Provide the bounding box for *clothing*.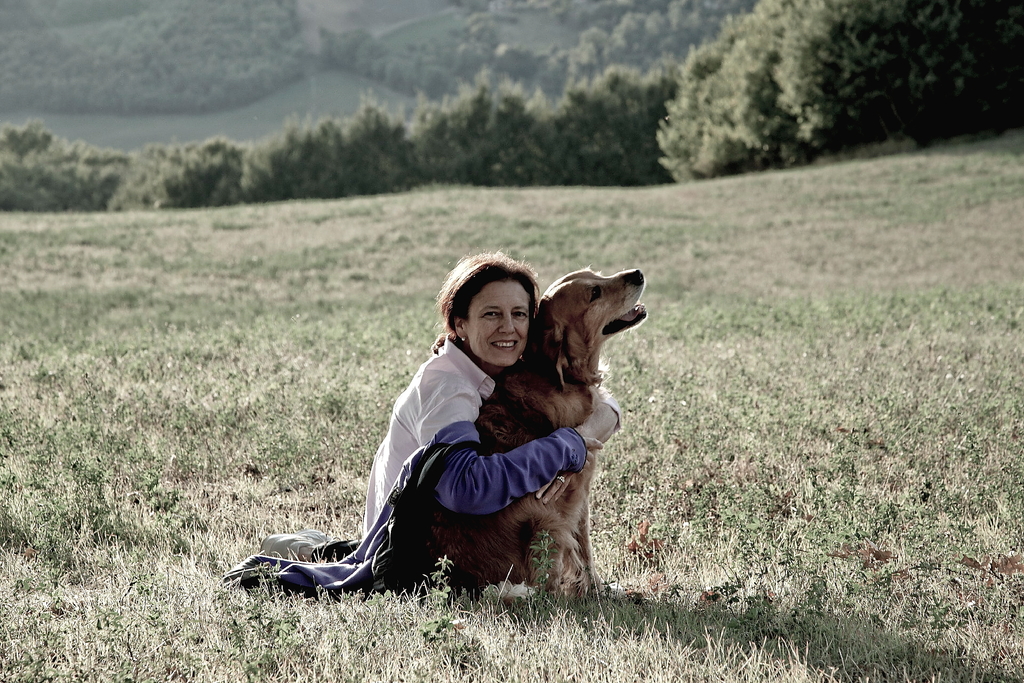
(228,331,588,608).
